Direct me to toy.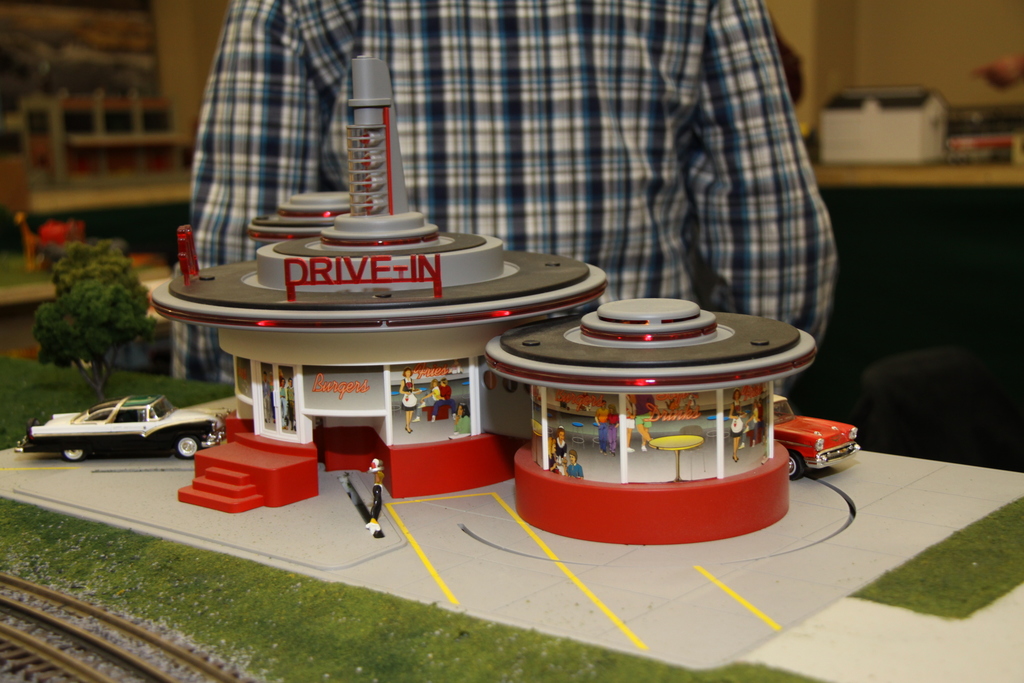
Direction: select_region(280, 377, 285, 422).
